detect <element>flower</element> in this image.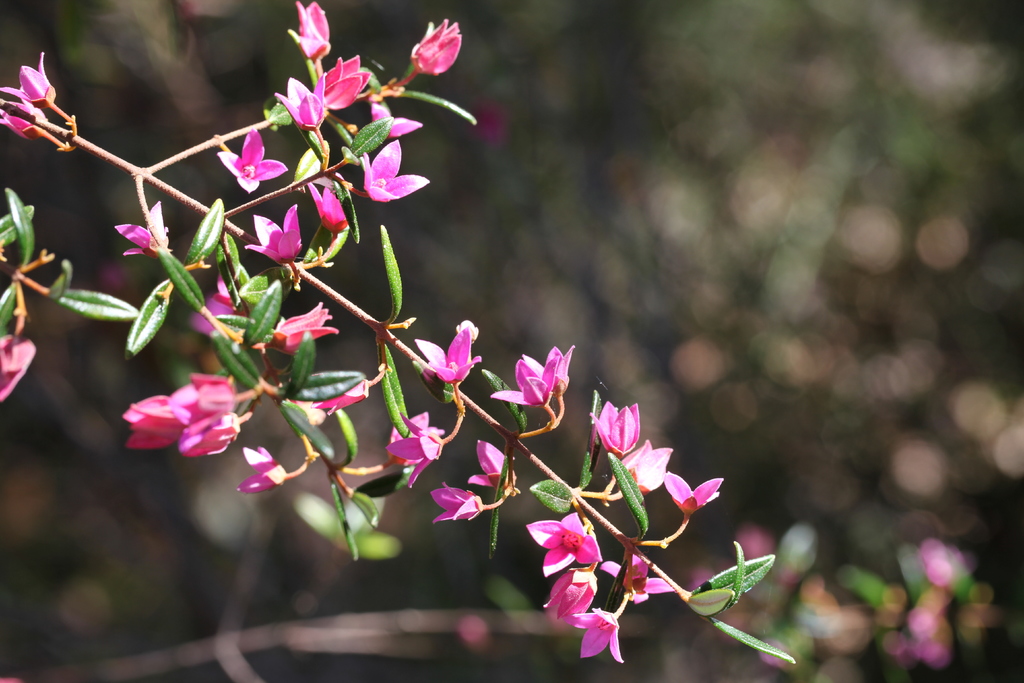
Detection: 0, 336, 36, 399.
